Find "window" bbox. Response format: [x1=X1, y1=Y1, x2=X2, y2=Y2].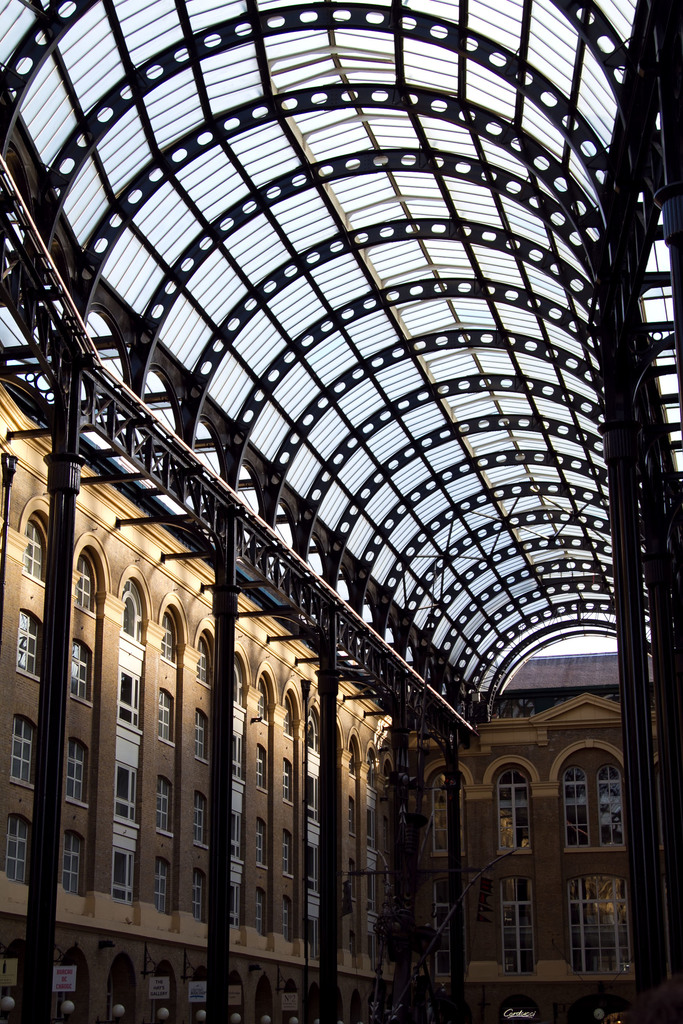
[x1=186, y1=858, x2=213, y2=925].
